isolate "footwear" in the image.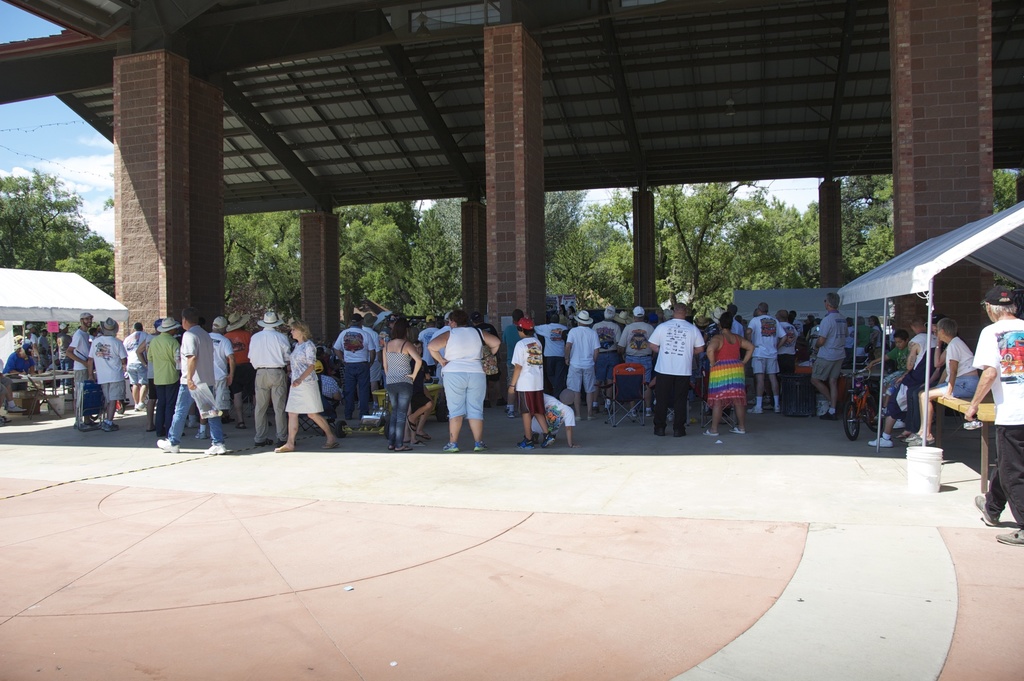
Isolated region: Rect(573, 417, 579, 422).
